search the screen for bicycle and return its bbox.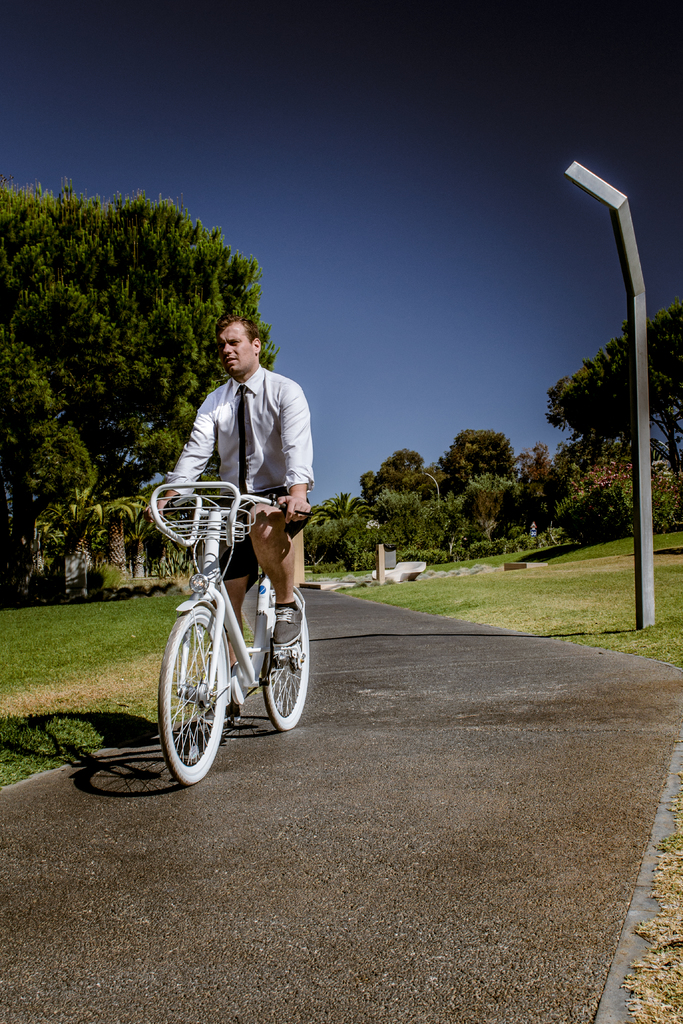
Found: 144,479,311,788.
